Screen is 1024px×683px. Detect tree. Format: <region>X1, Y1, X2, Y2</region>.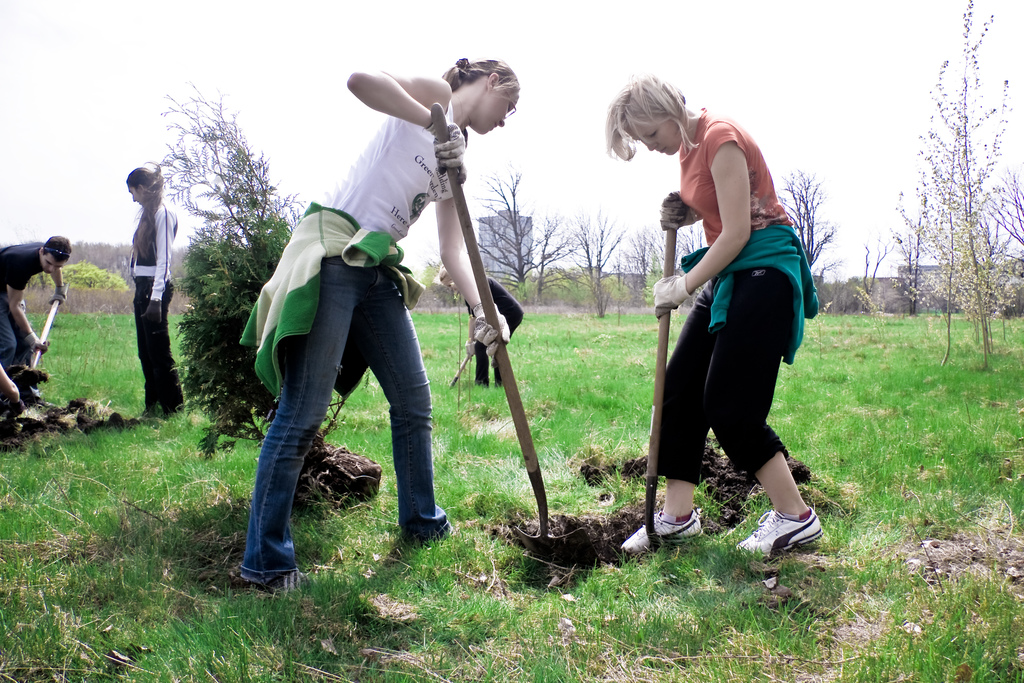
<region>474, 168, 572, 303</region>.
